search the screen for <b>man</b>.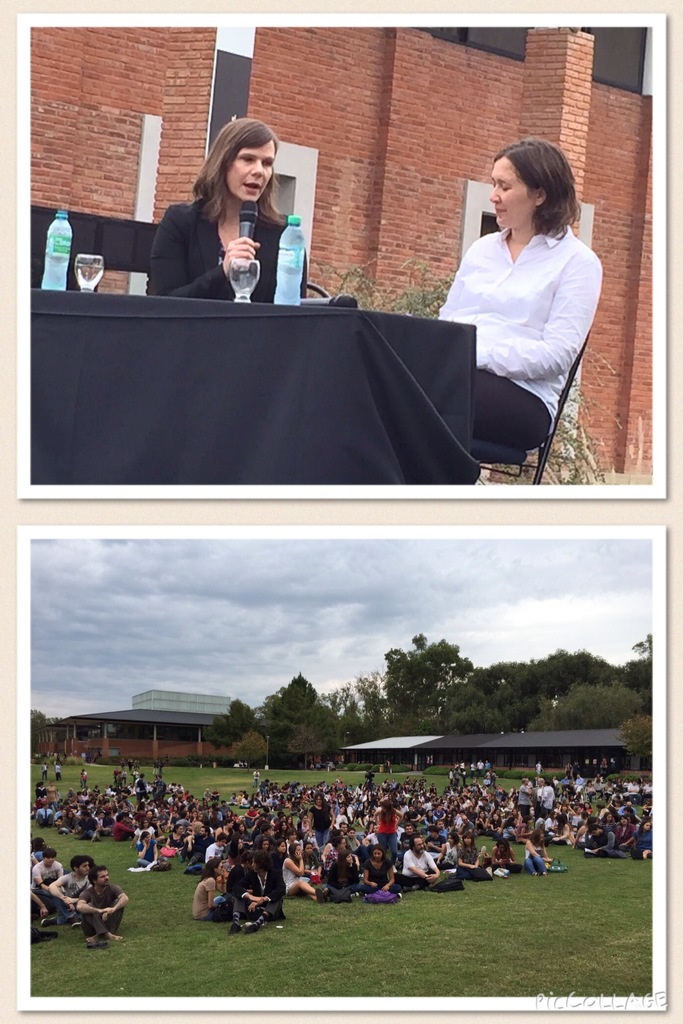
Found at box=[534, 760, 546, 776].
